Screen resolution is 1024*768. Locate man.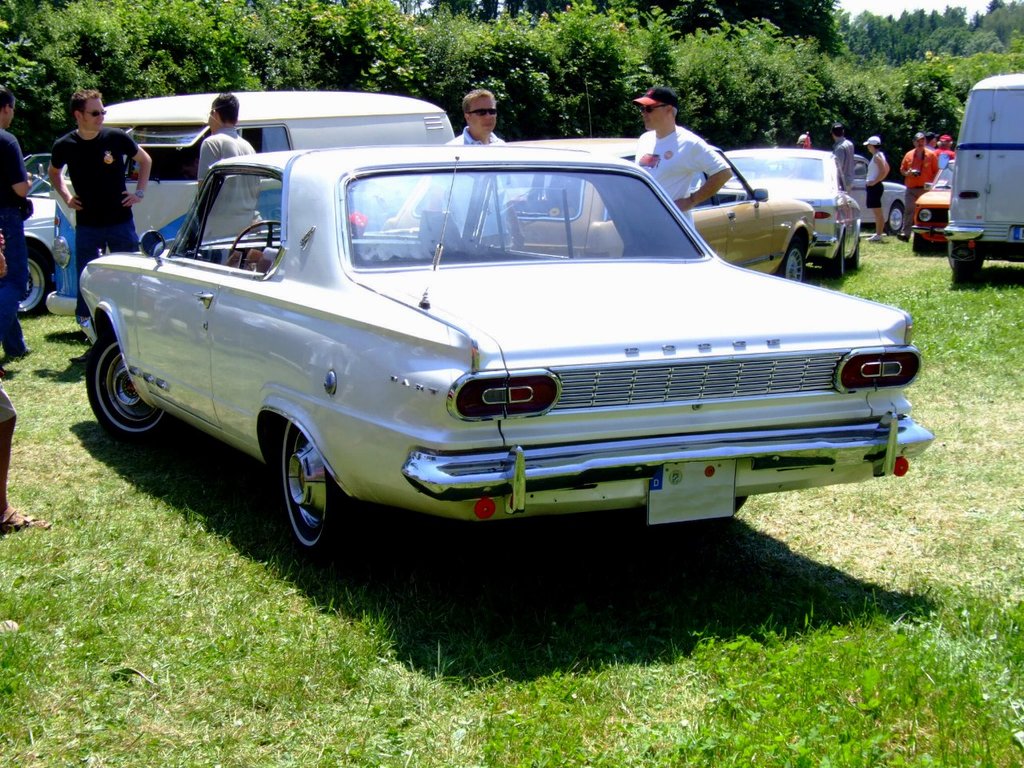
bbox(897, 133, 933, 235).
